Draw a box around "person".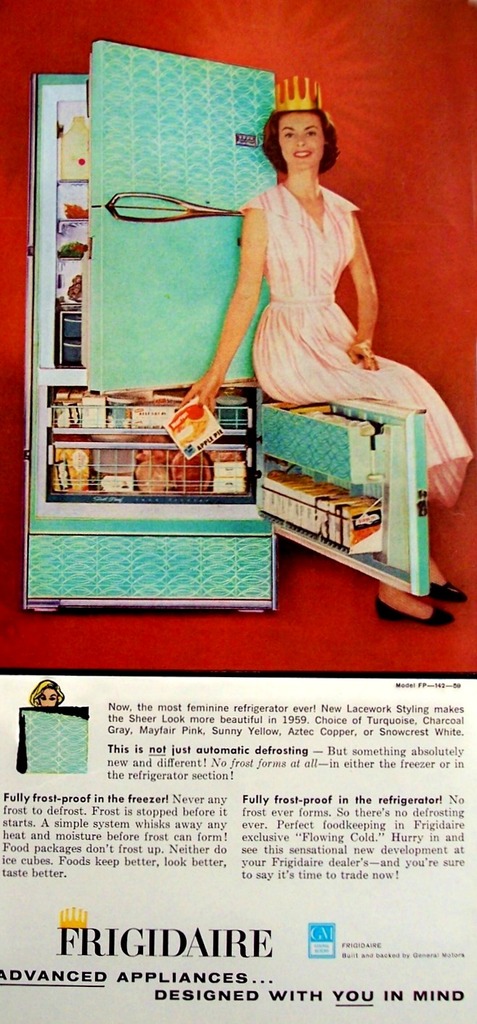
177,110,476,631.
